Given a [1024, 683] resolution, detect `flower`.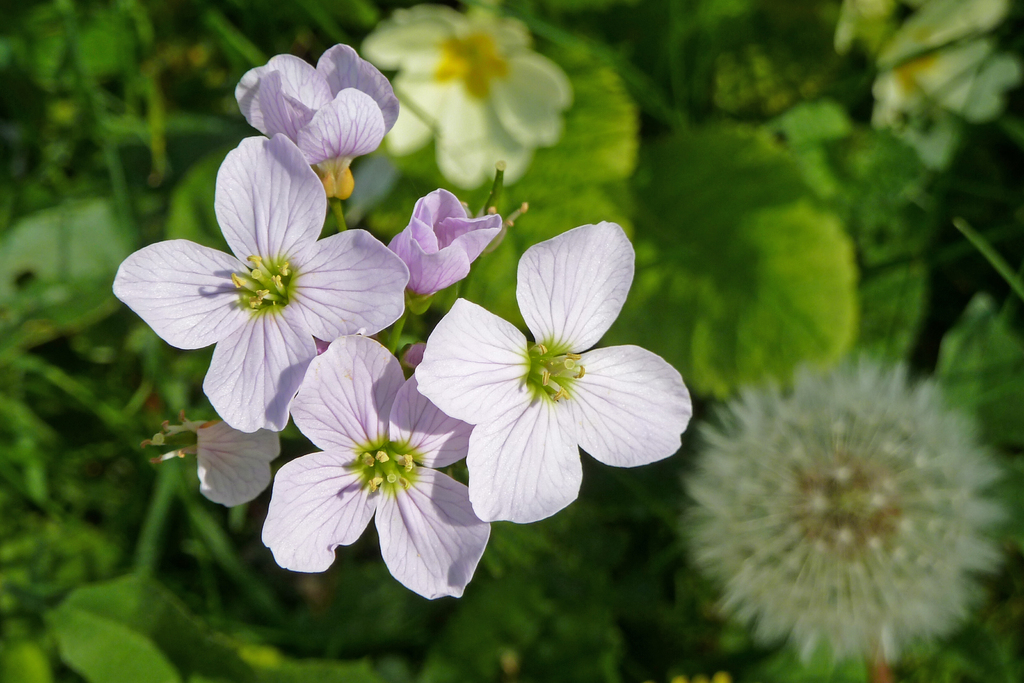
box(144, 417, 282, 504).
